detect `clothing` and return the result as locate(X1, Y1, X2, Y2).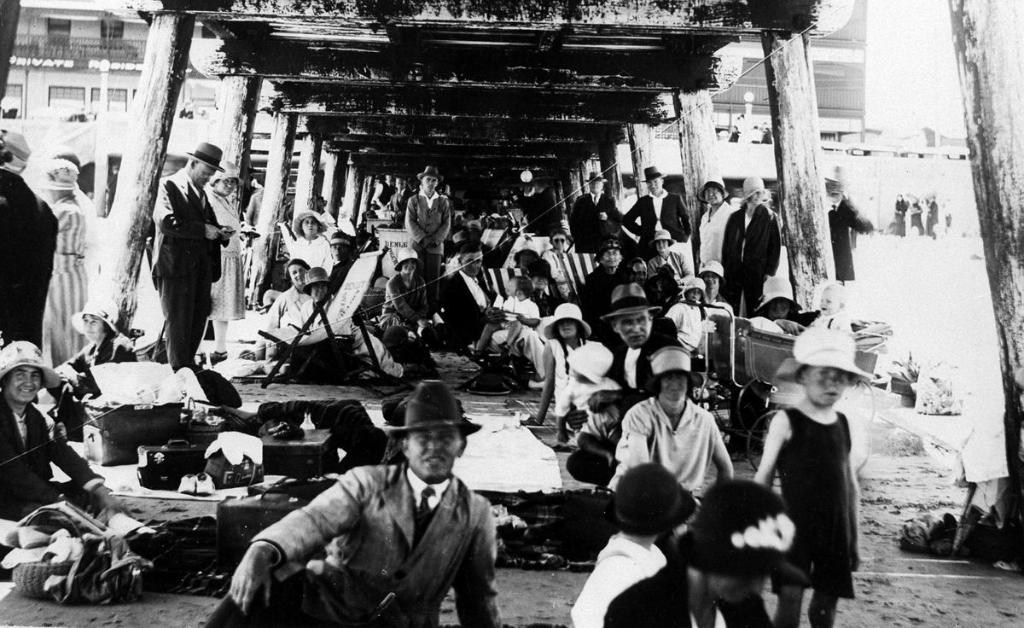
locate(623, 185, 691, 246).
